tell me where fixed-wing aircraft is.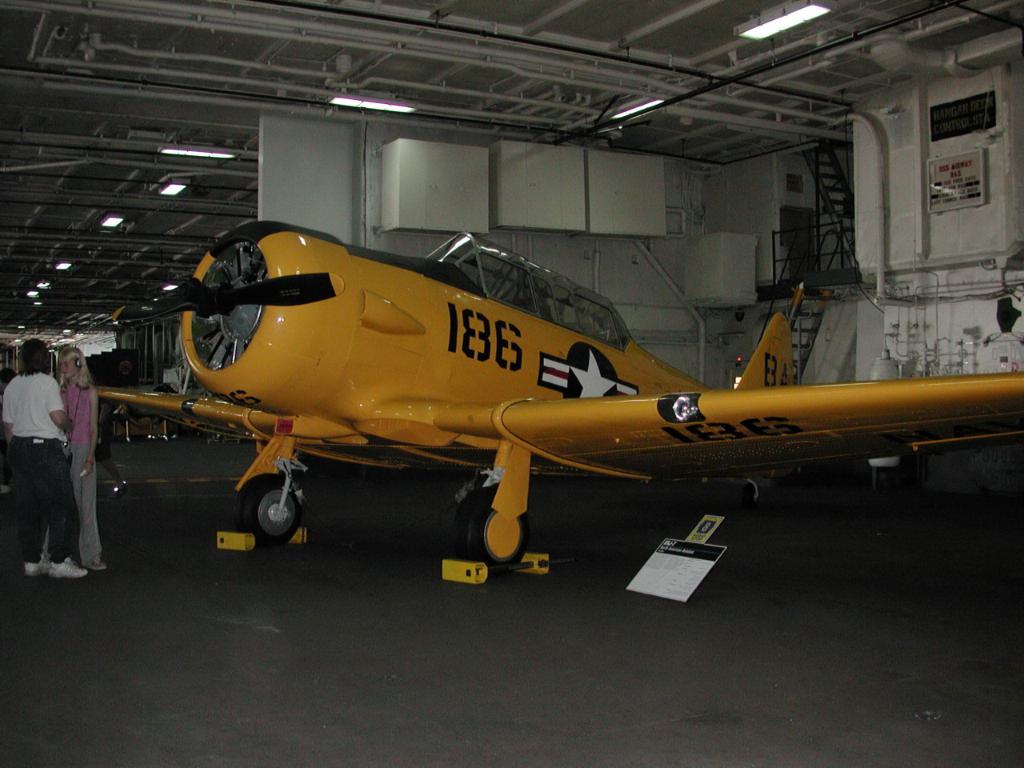
fixed-wing aircraft is at (x1=92, y1=217, x2=1023, y2=566).
